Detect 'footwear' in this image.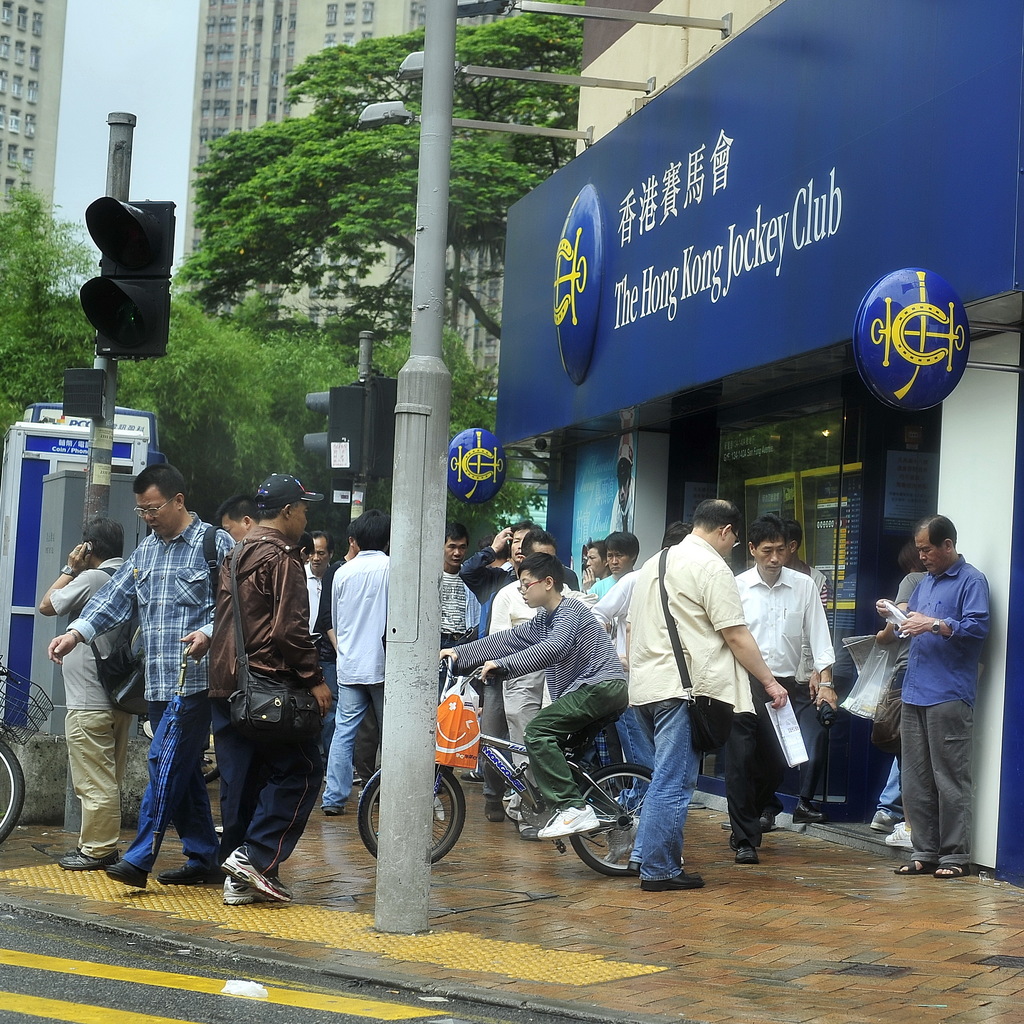
Detection: <box>888,811,917,846</box>.
